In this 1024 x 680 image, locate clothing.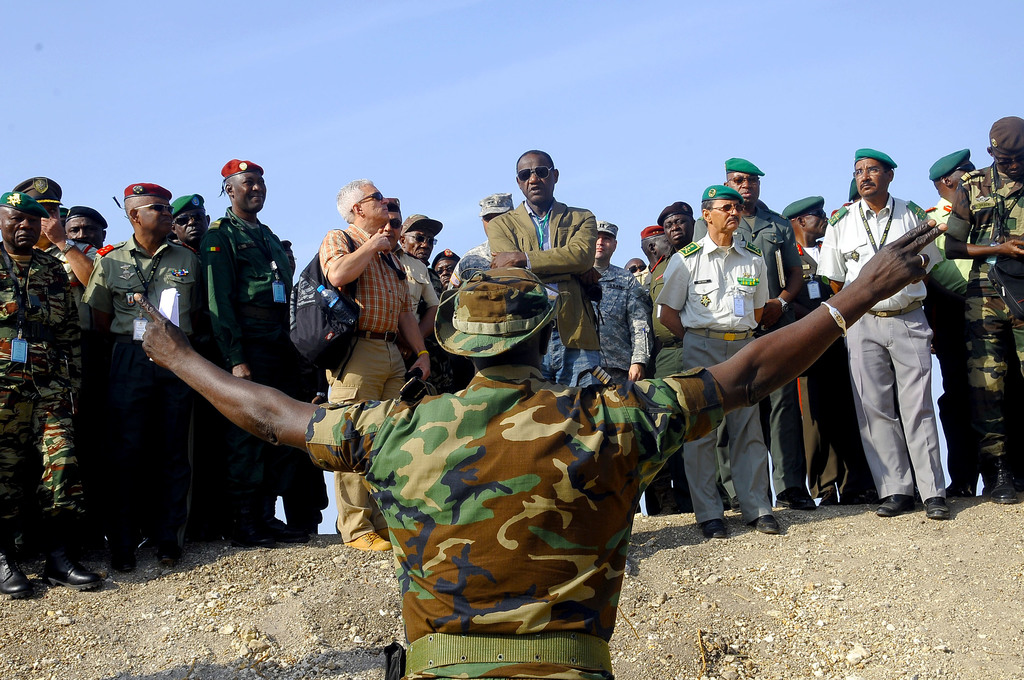
Bounding box: 661,229,770,518.
